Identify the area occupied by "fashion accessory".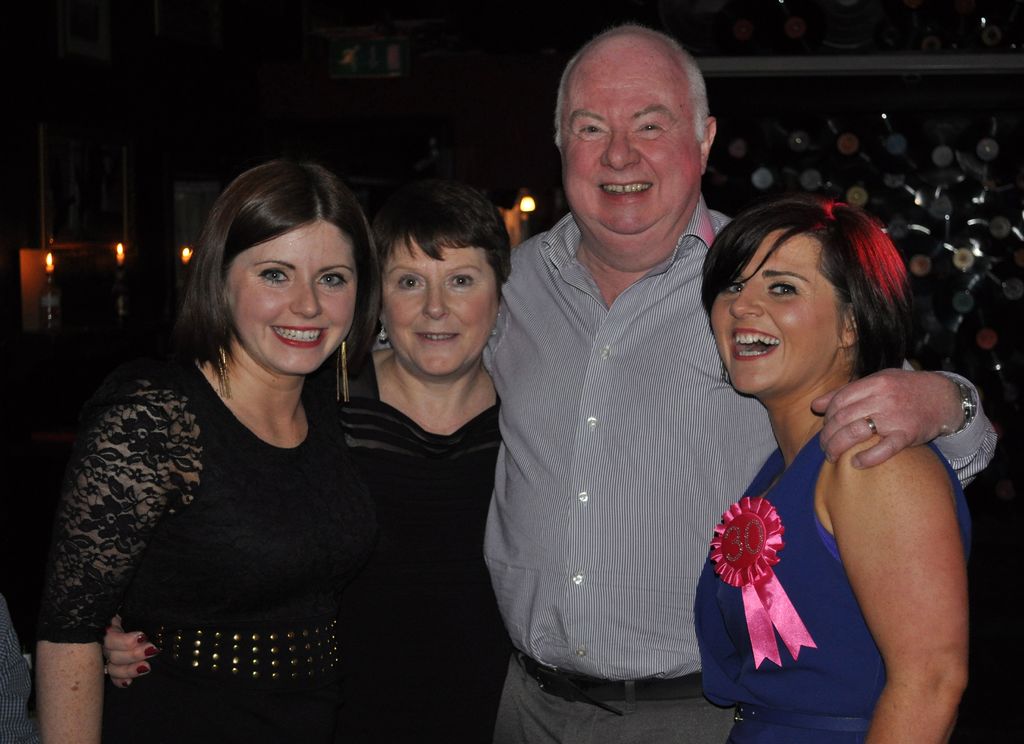
Area: pyautogui.locateOnScreen(864, 414, 883, 440).
